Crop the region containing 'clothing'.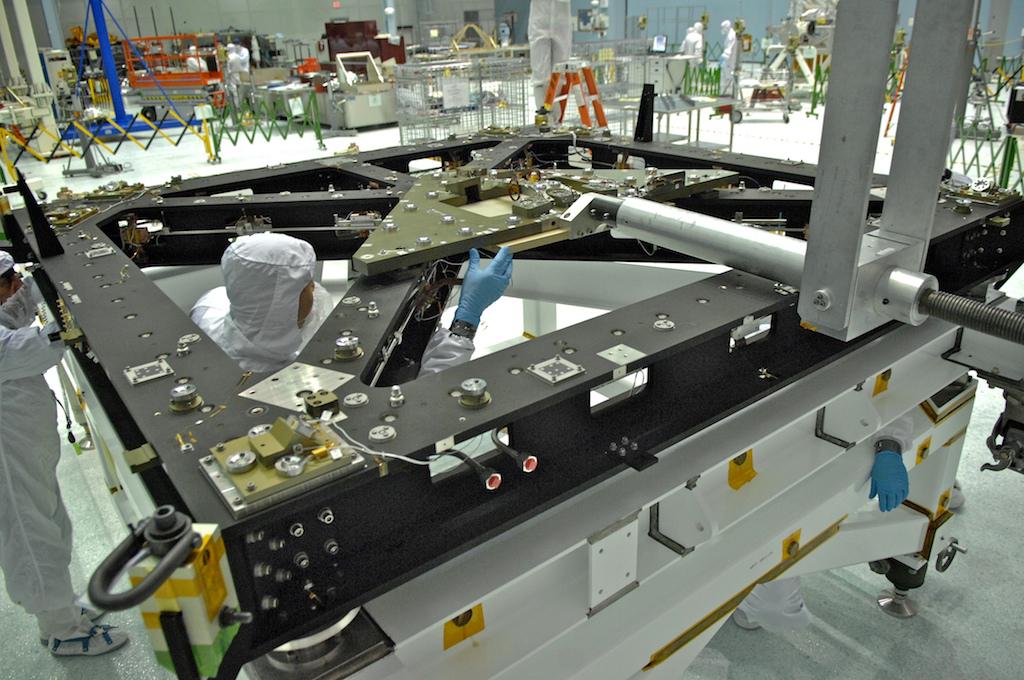
Crop region: 876 413 922 445.
